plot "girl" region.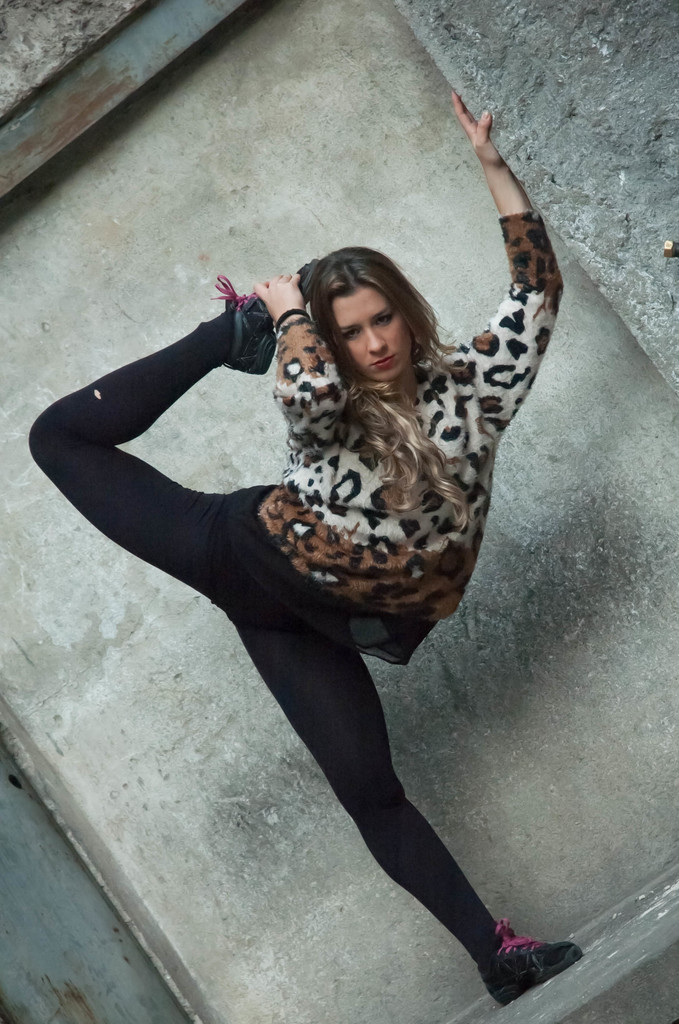
Plotted at left=28, top=94, right=583, bottom=1007.
